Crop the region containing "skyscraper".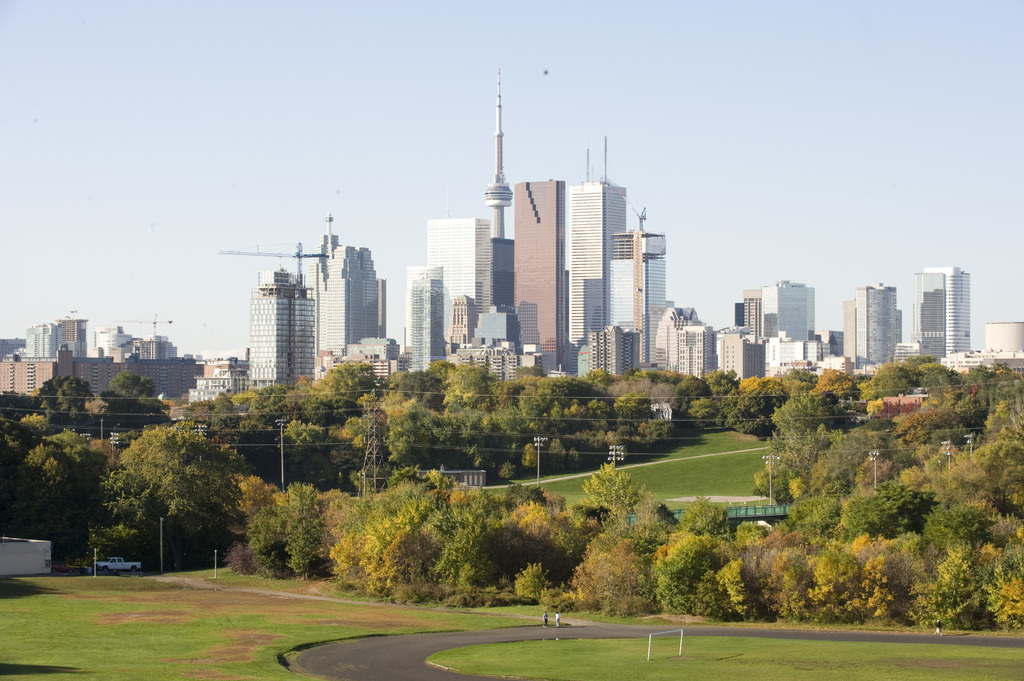
Crop region: x1=611, y1=209, x2=666, y2=372.
